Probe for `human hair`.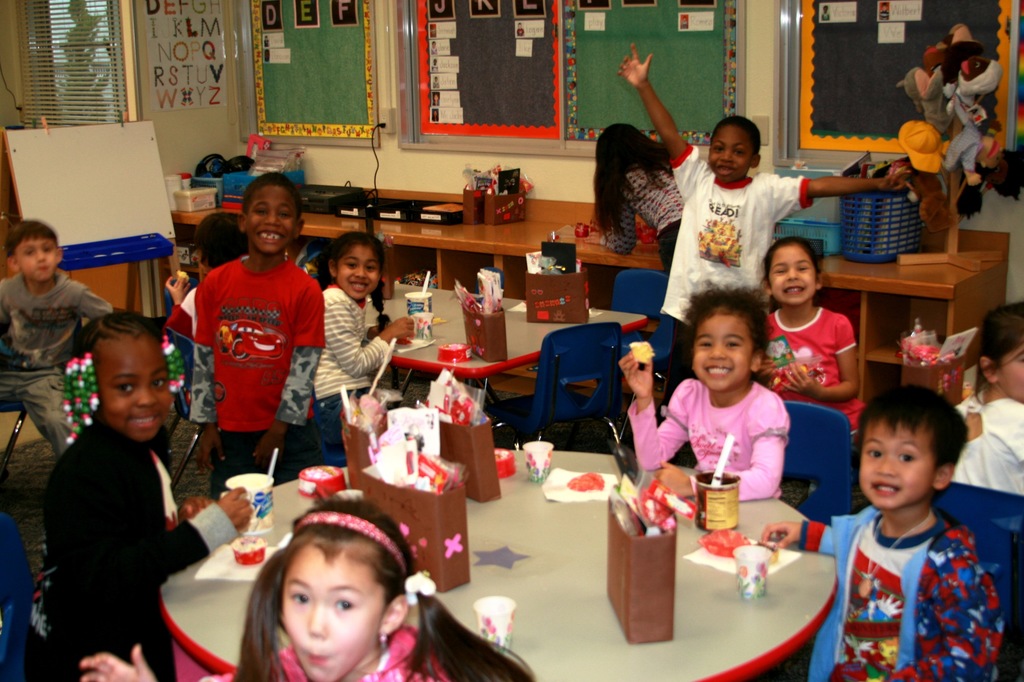
Probe result: [587, 116, 683, 245].
